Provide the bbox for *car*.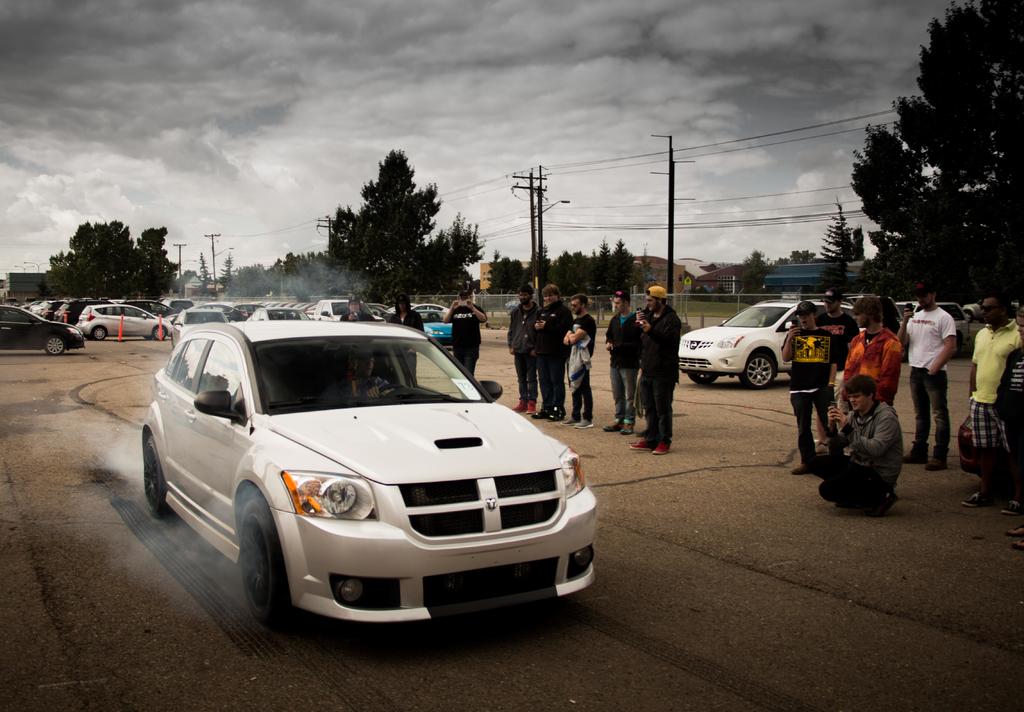
[x1=82, y1=300, x2=173, y2=343].
